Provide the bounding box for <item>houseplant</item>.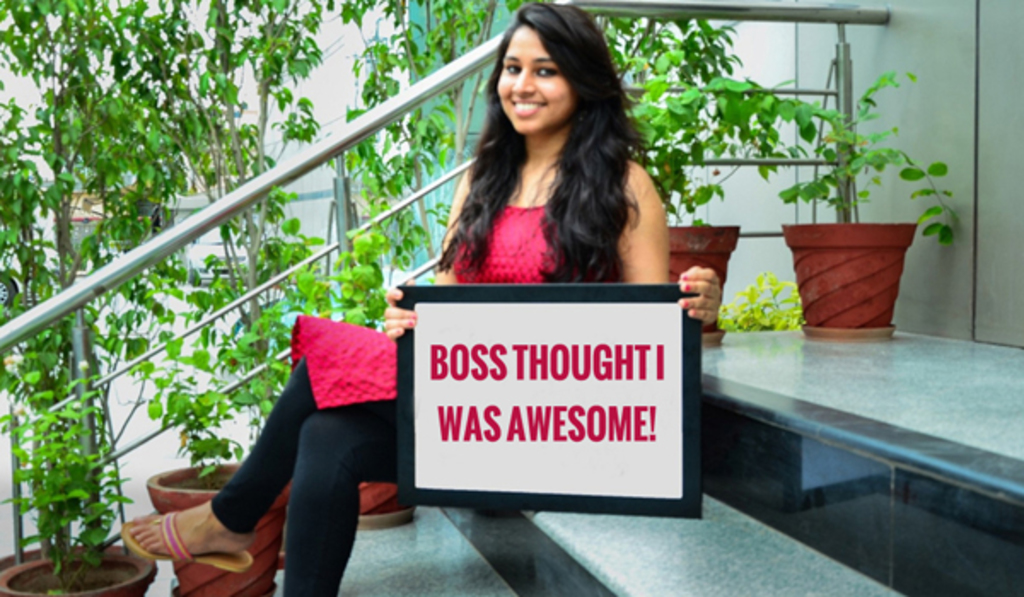
<bbox>142, 321, 295, 595</bbox>.
